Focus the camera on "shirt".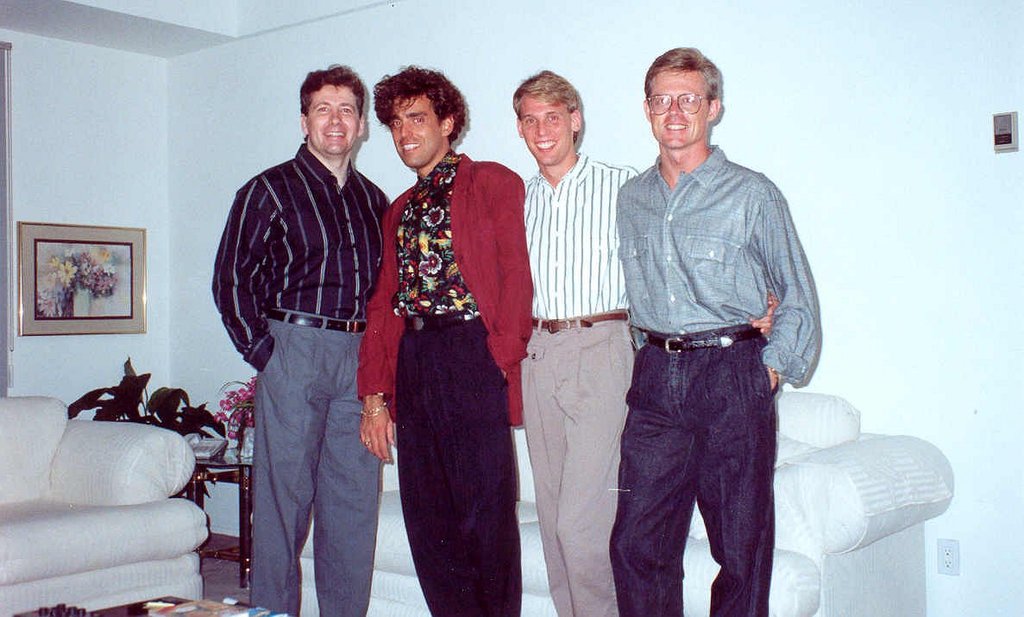
Focus region: <box>528,150,641,316</box>.
